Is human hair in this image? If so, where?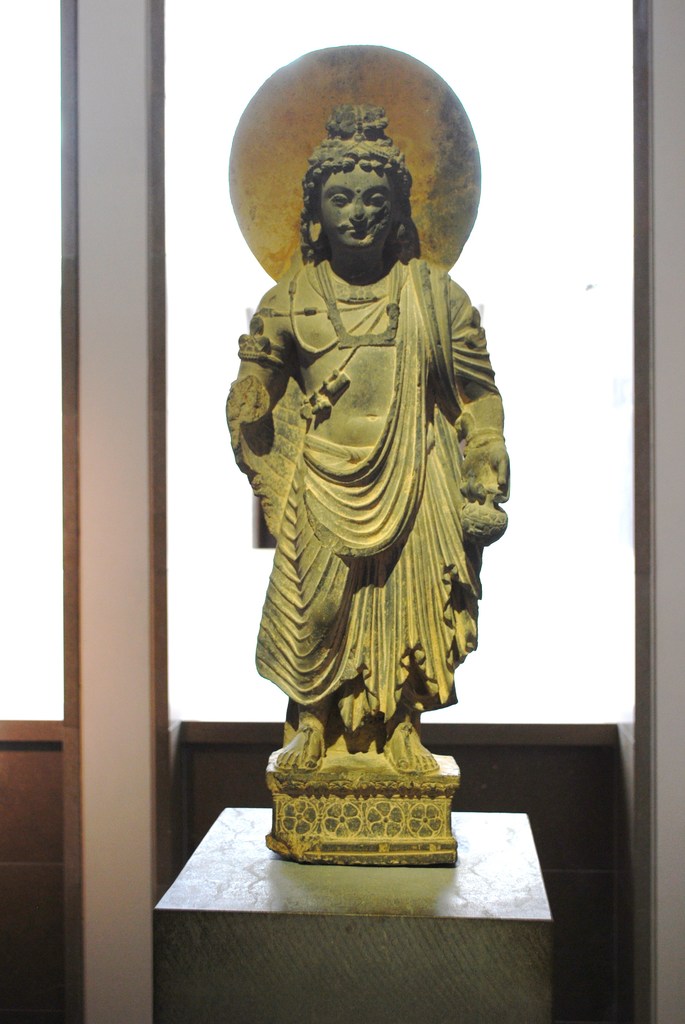
Yes, at (278, 118, 433, 262).
